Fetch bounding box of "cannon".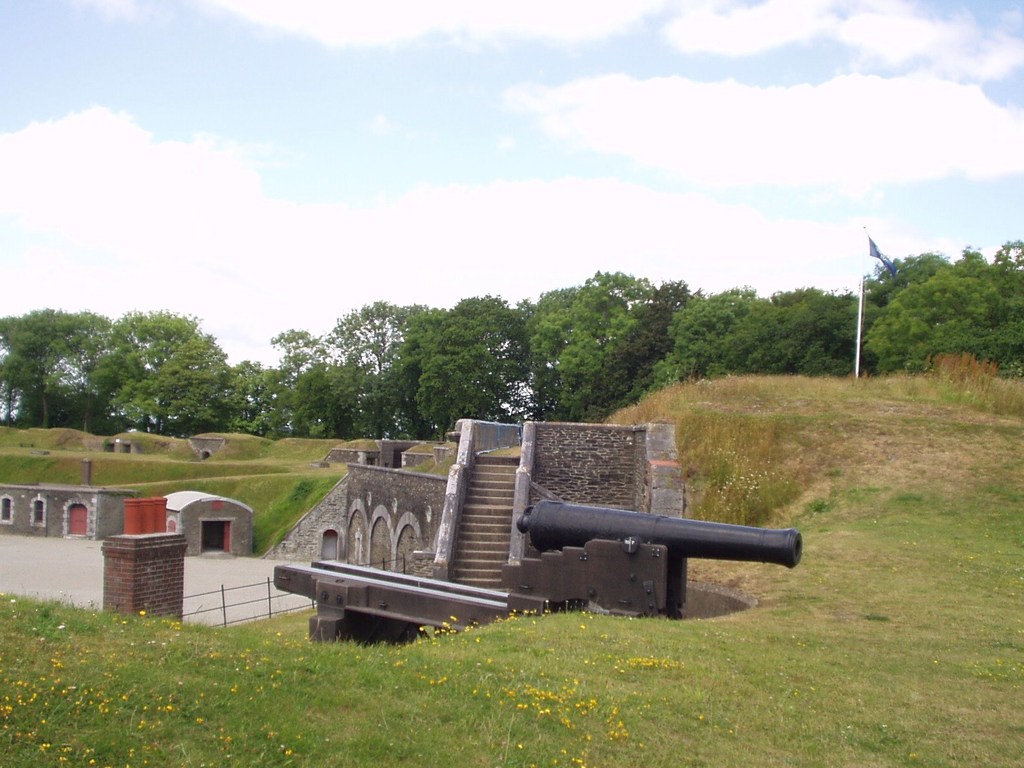
Bbox: rect(269, 497, 806, 643).
